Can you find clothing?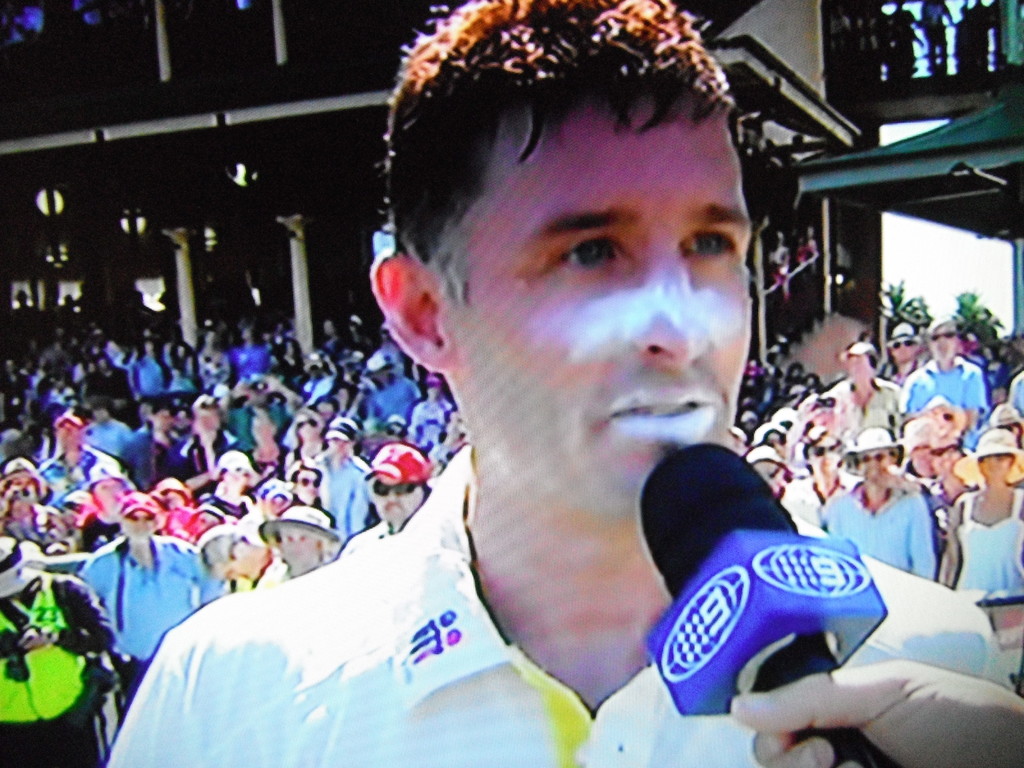
Yes, bounding box: <box>10,503,77,540</box>.
